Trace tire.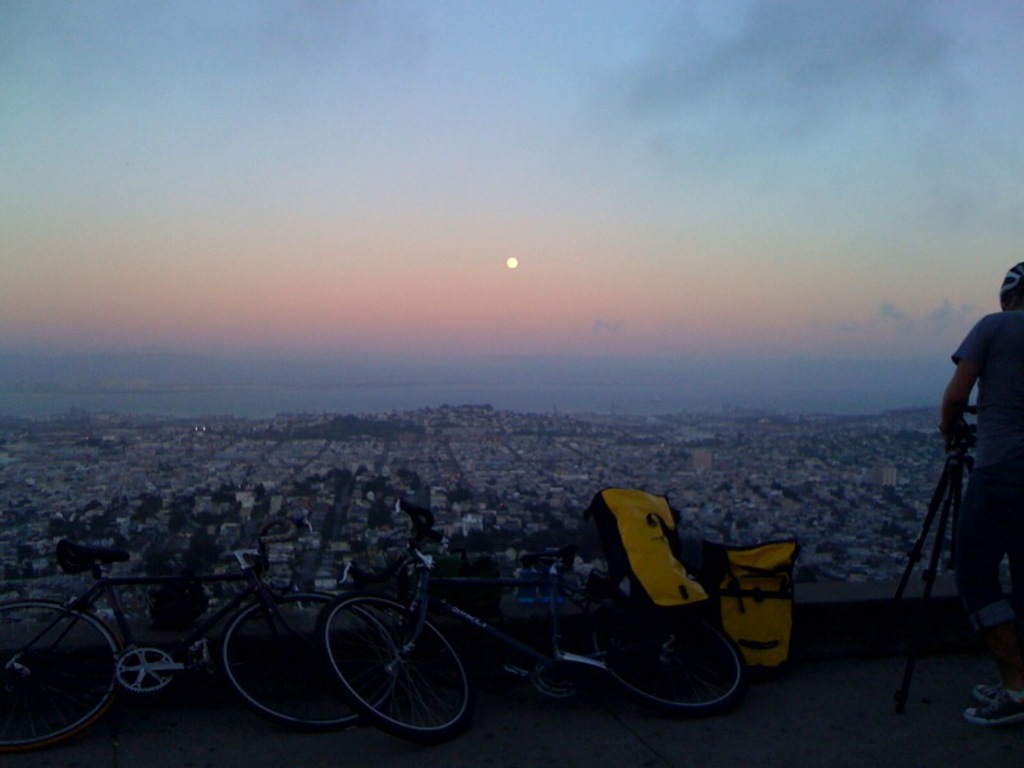
Traced to 218:594:401:728.
